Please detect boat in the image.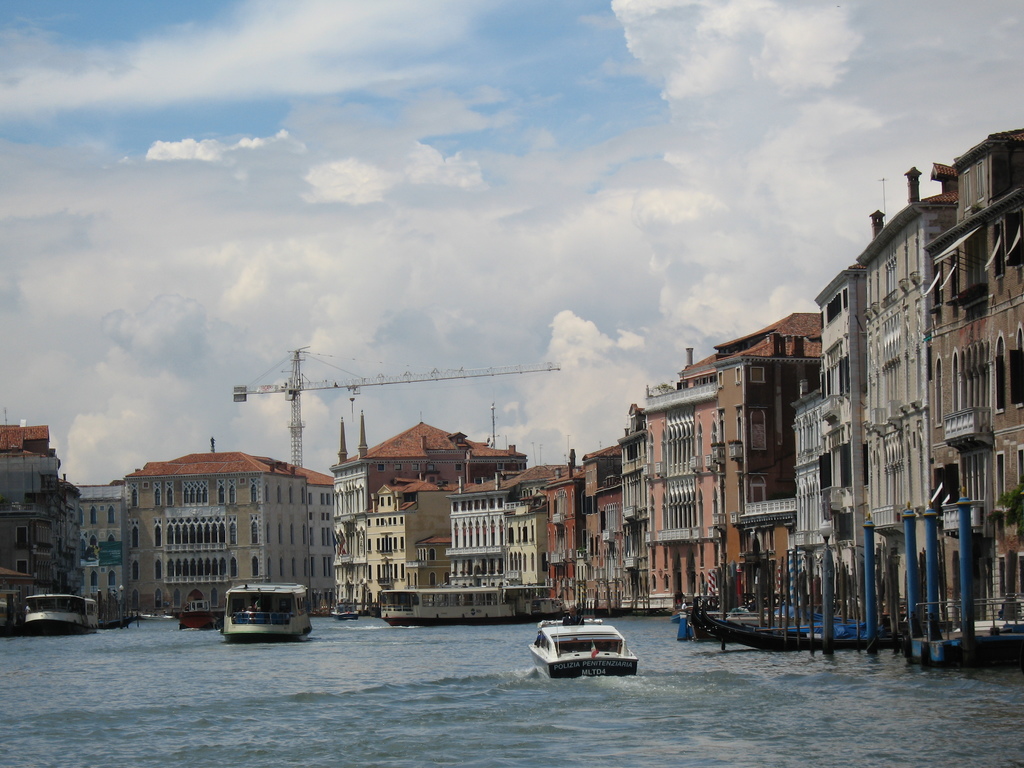
box(224, 579, 317, 639).
